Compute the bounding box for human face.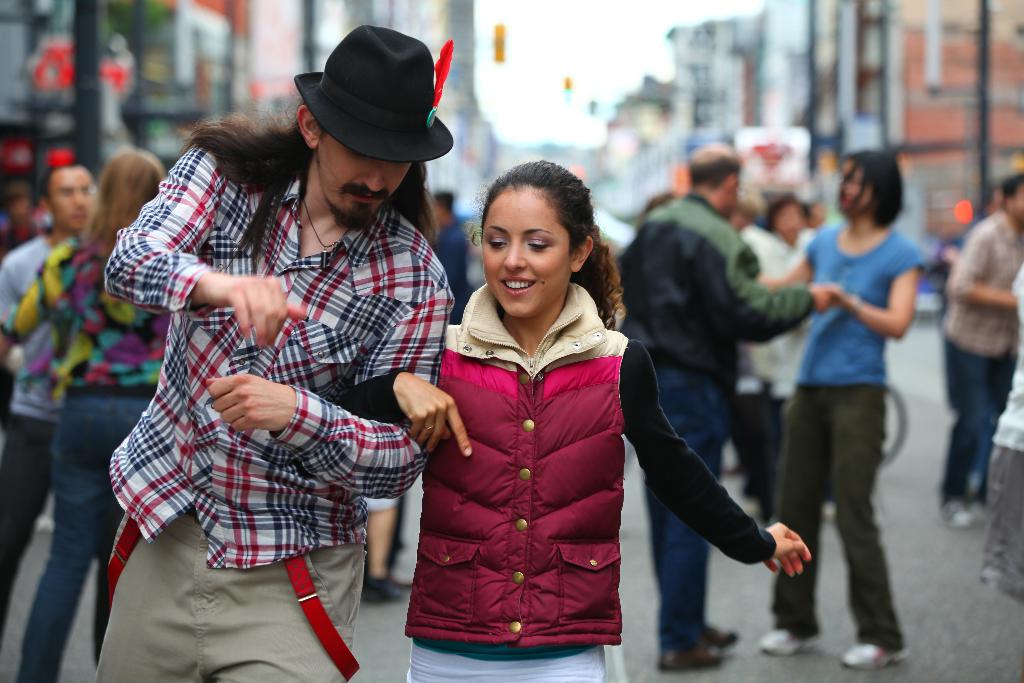
BBox(478, 181, 567, 324).
